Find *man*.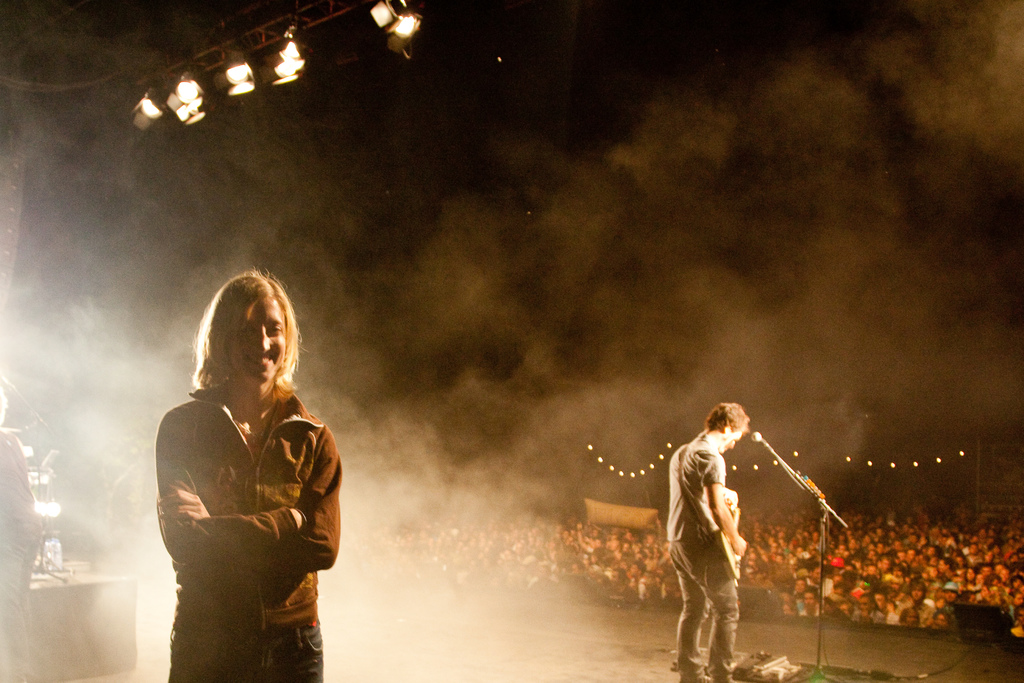
pyautogui.locateOnScreen(143, 270, 343, 682).
